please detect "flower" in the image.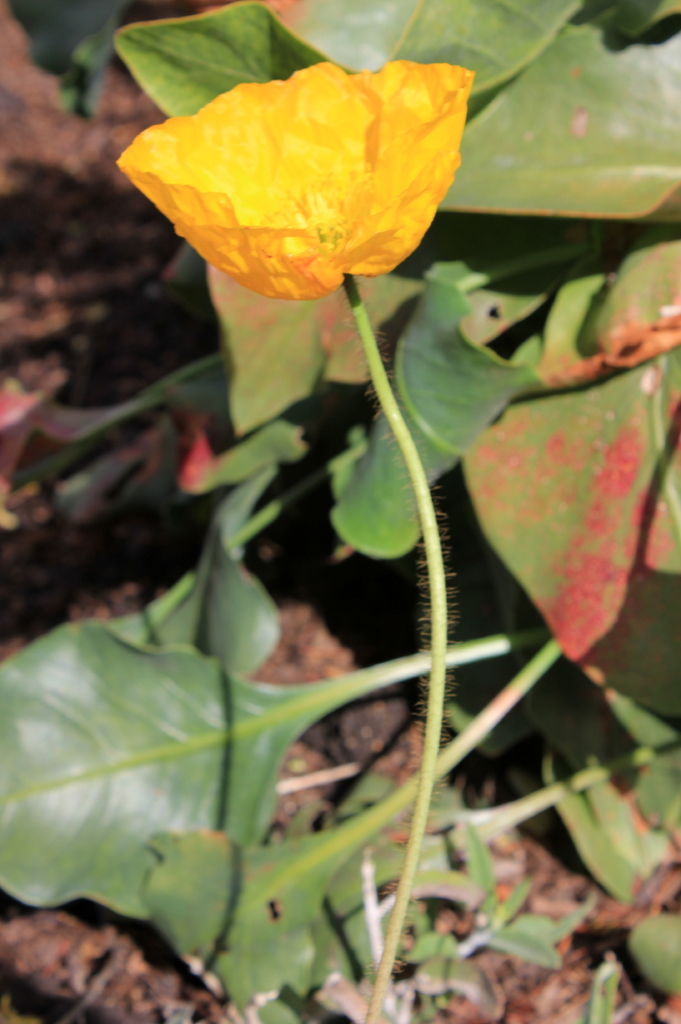
117/49/469/288.
